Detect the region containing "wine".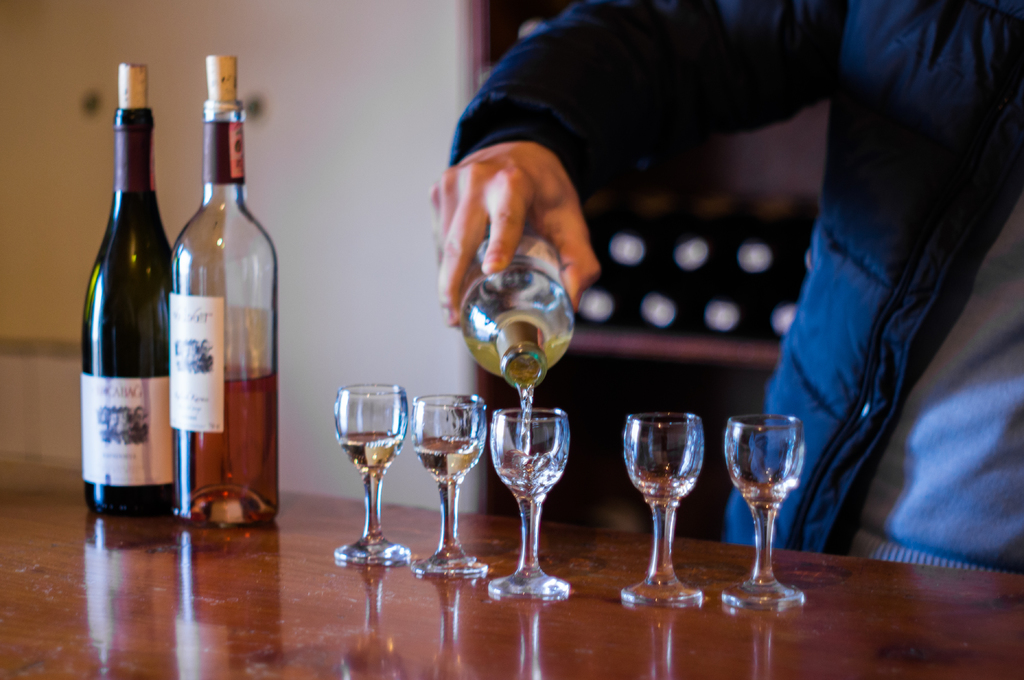
crop(183, 377, 279, 525).
